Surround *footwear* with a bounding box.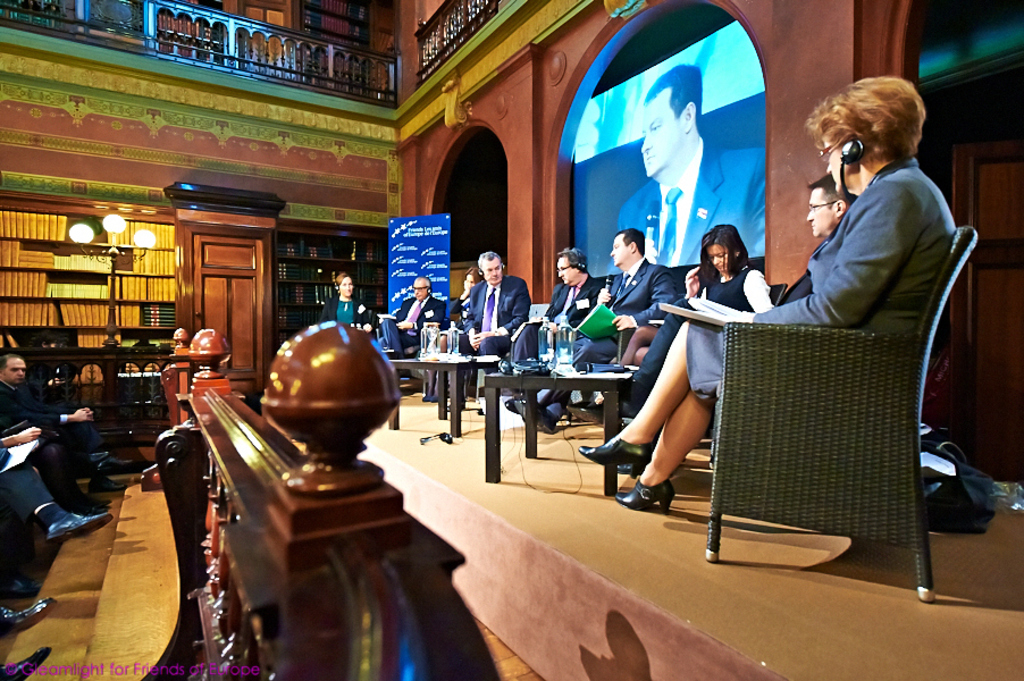
BBox(95, 459, 131, 472).
